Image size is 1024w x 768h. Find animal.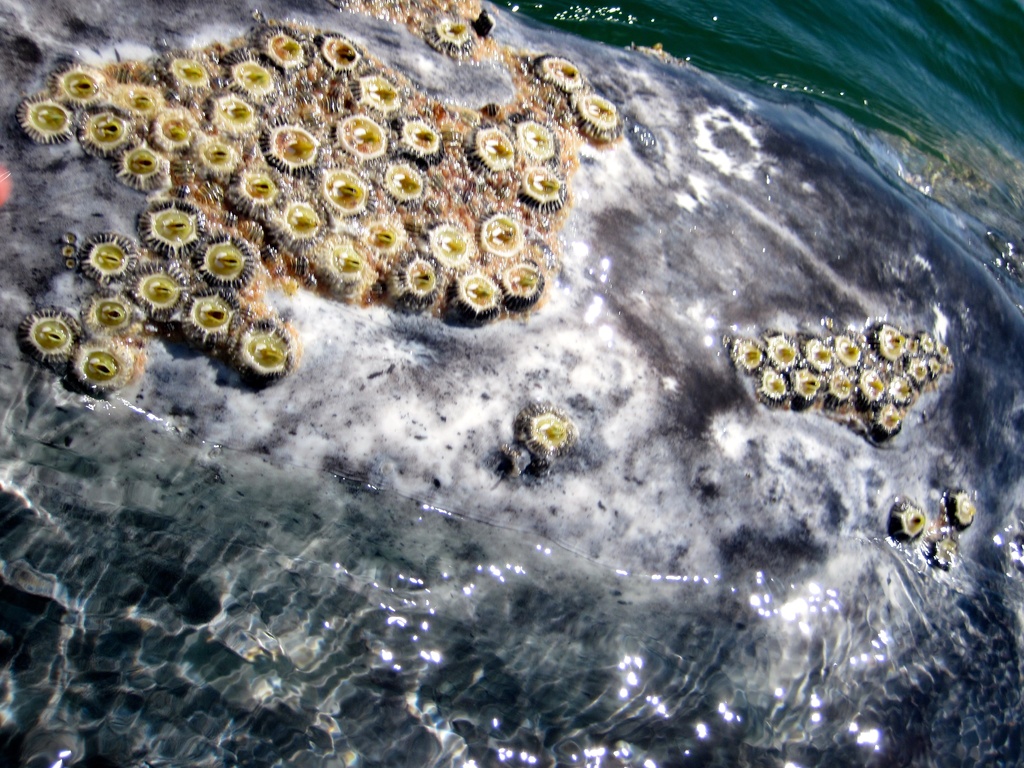
945,484,981,535.
